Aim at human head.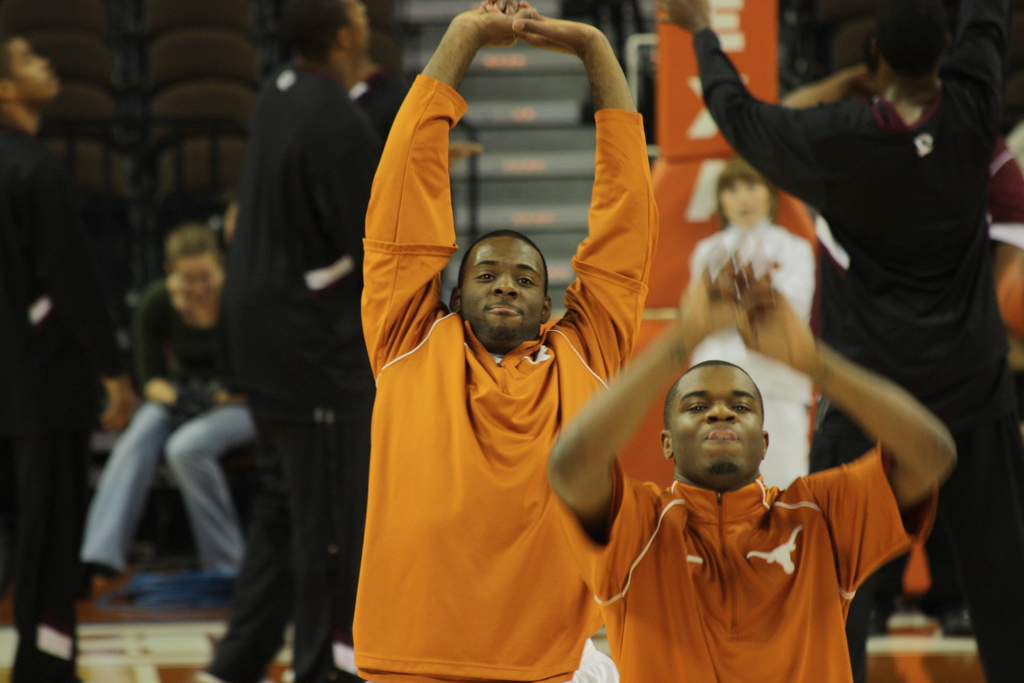
Aimed at 713/163/776/229.
